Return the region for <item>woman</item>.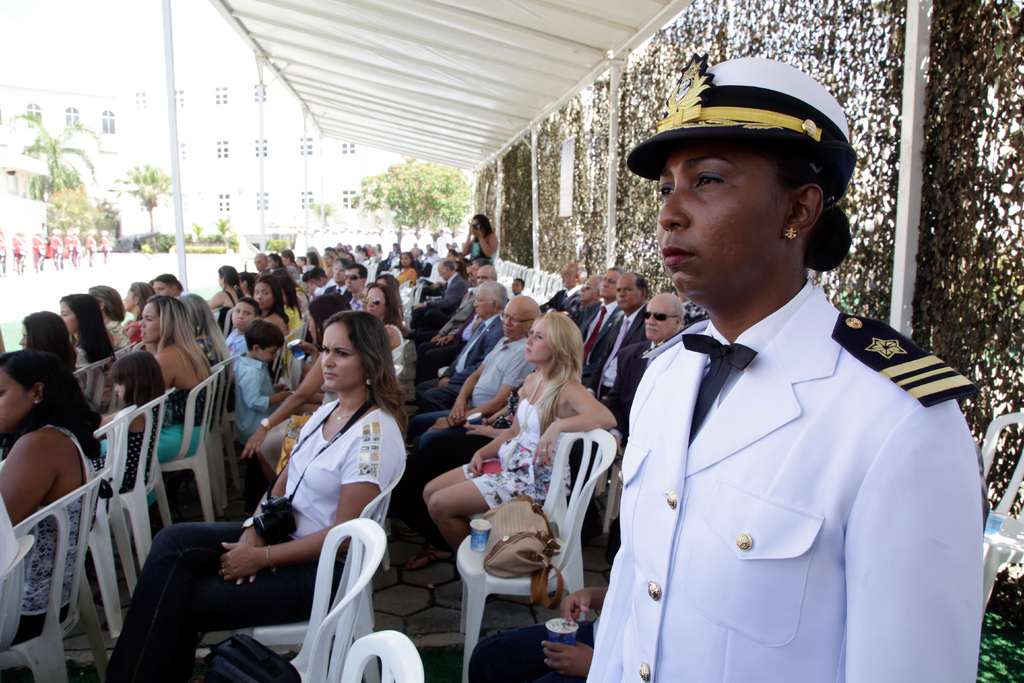
(x1=99, y1=304, x2=410, y2=682).
